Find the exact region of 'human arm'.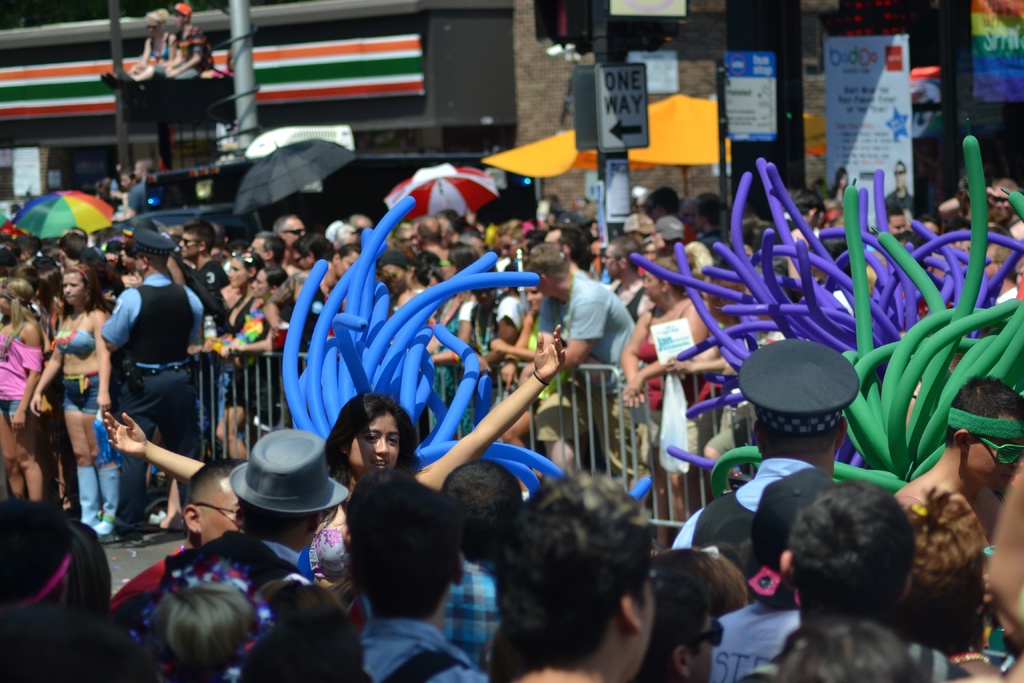
Exact region: {"left": 10, "top": 340, "right": 35, "bottom": 429}.
